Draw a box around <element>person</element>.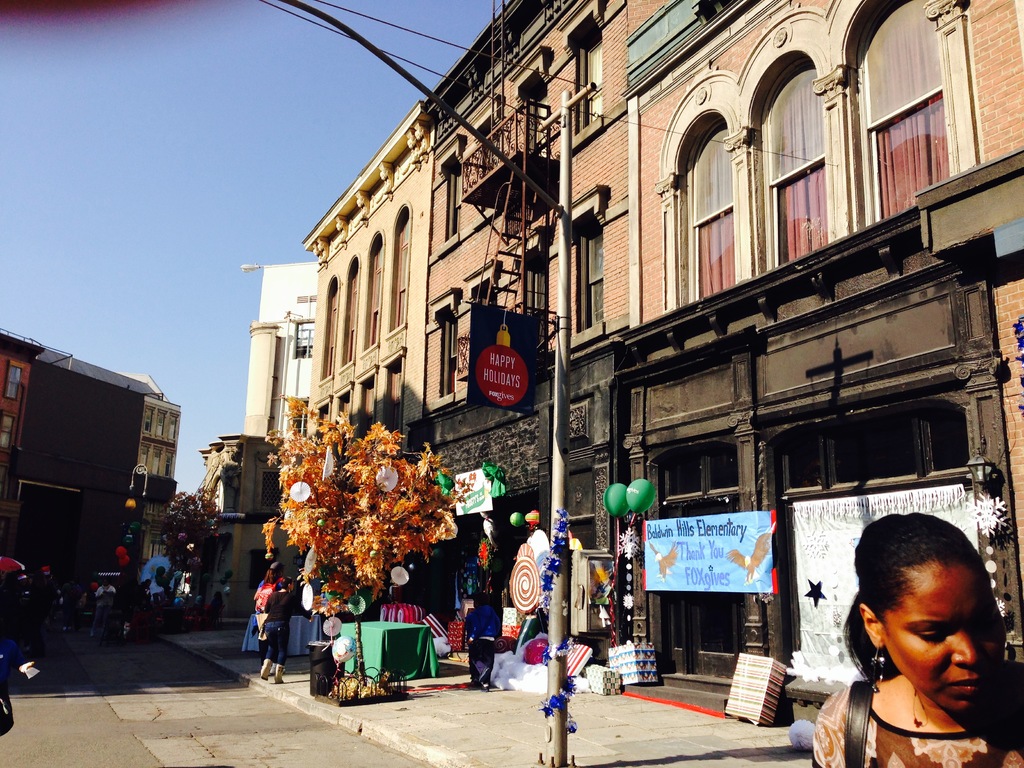
[left=254, top=556, right=312, bottom=689].
